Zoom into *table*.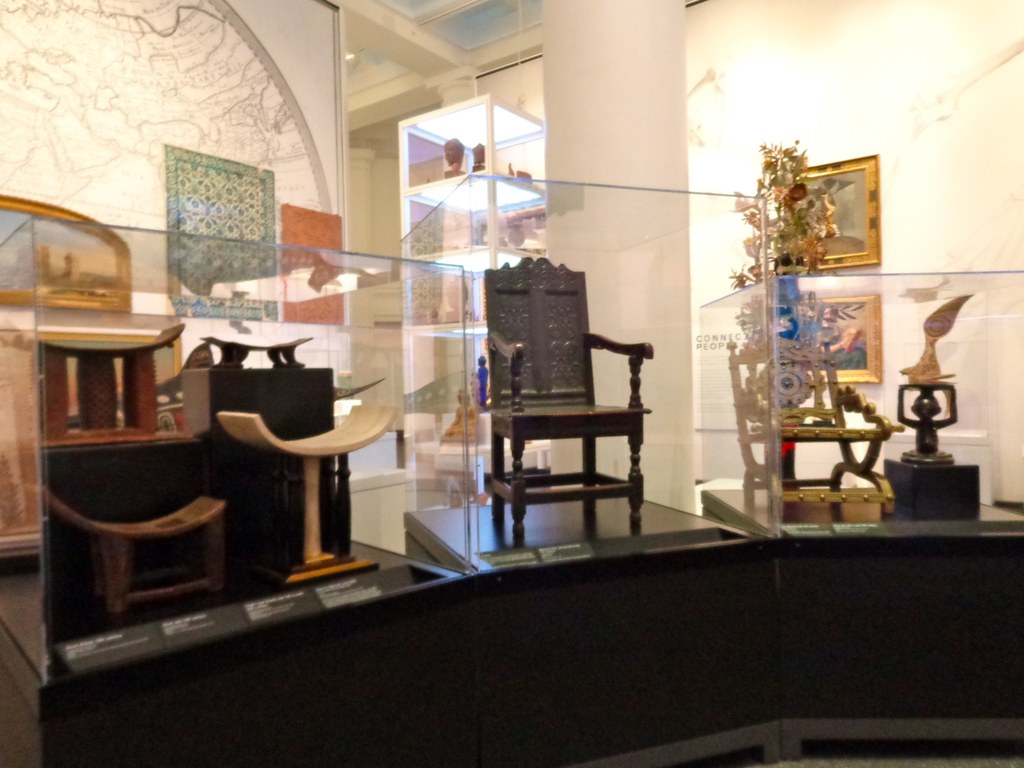
Zoom target: crop(42, 484, 230, 611).
